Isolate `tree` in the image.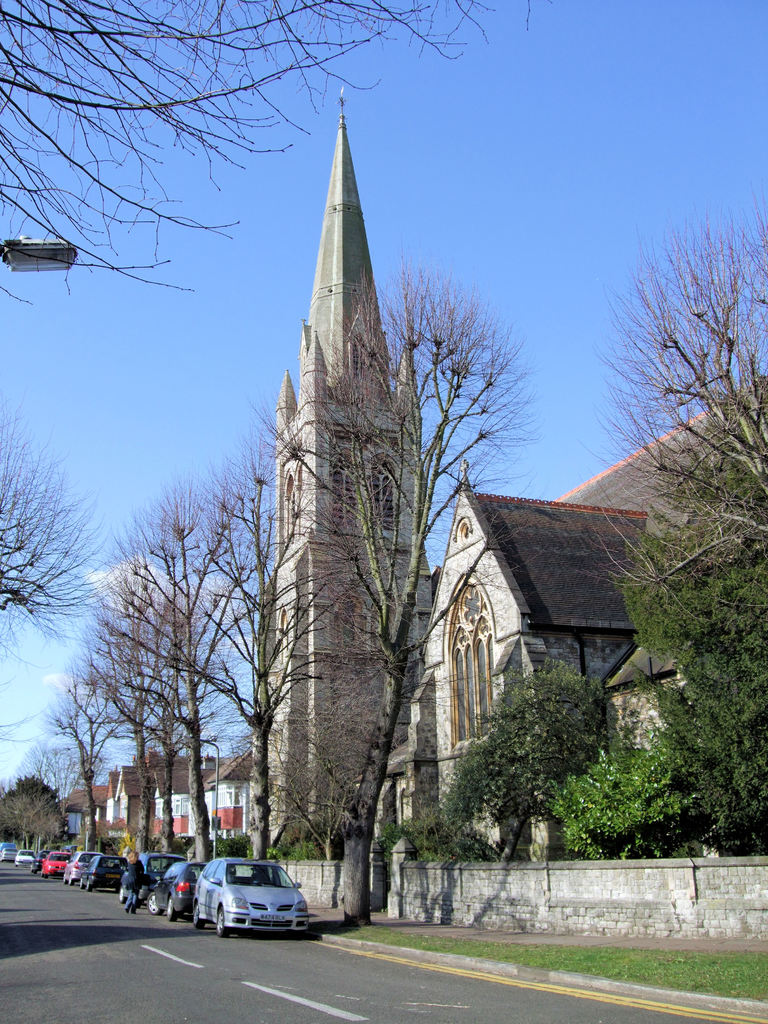
Isolated region: 193:422:337:874.
